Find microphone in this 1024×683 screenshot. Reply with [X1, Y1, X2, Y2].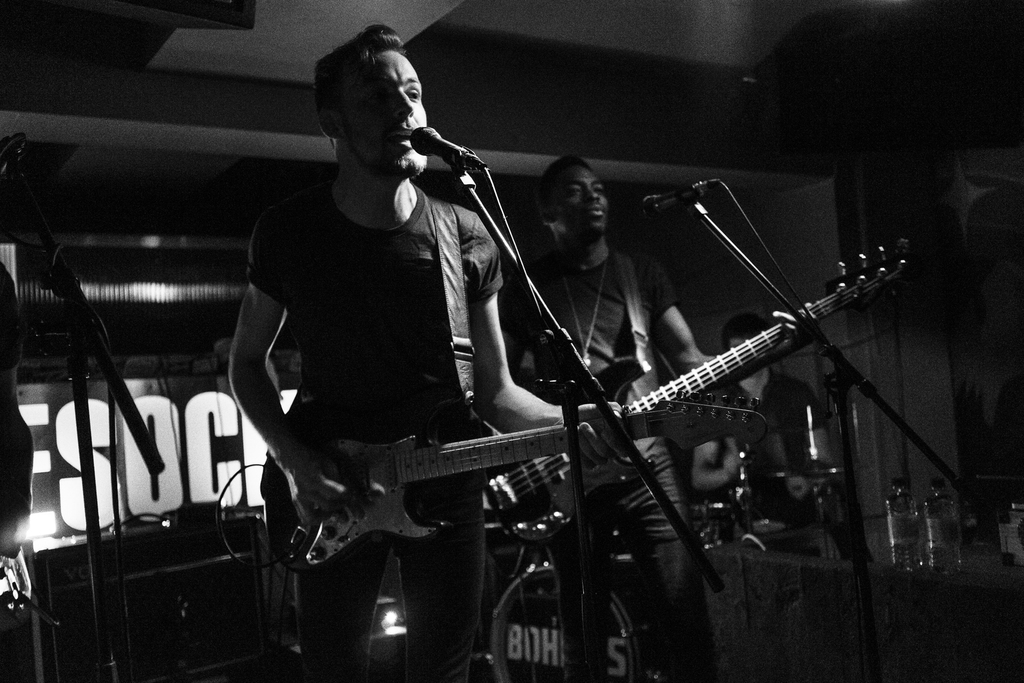
[410, 108, 491, 201].
